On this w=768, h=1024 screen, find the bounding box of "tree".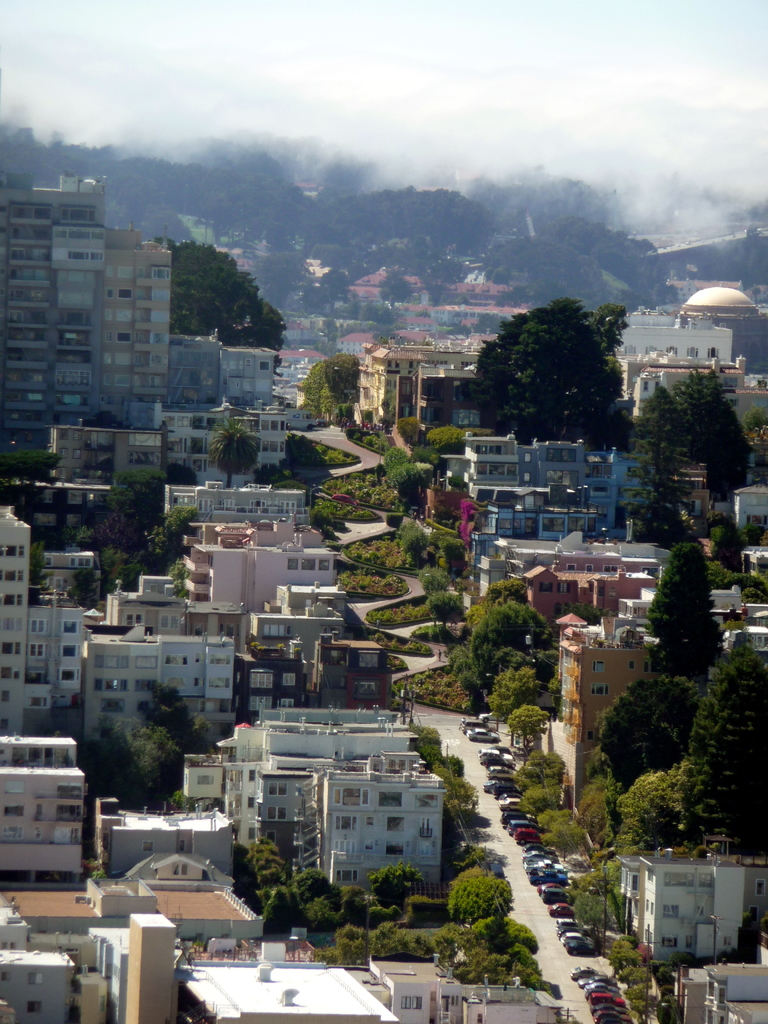
Bounding box: bbox(283, 435, 327, 484).
